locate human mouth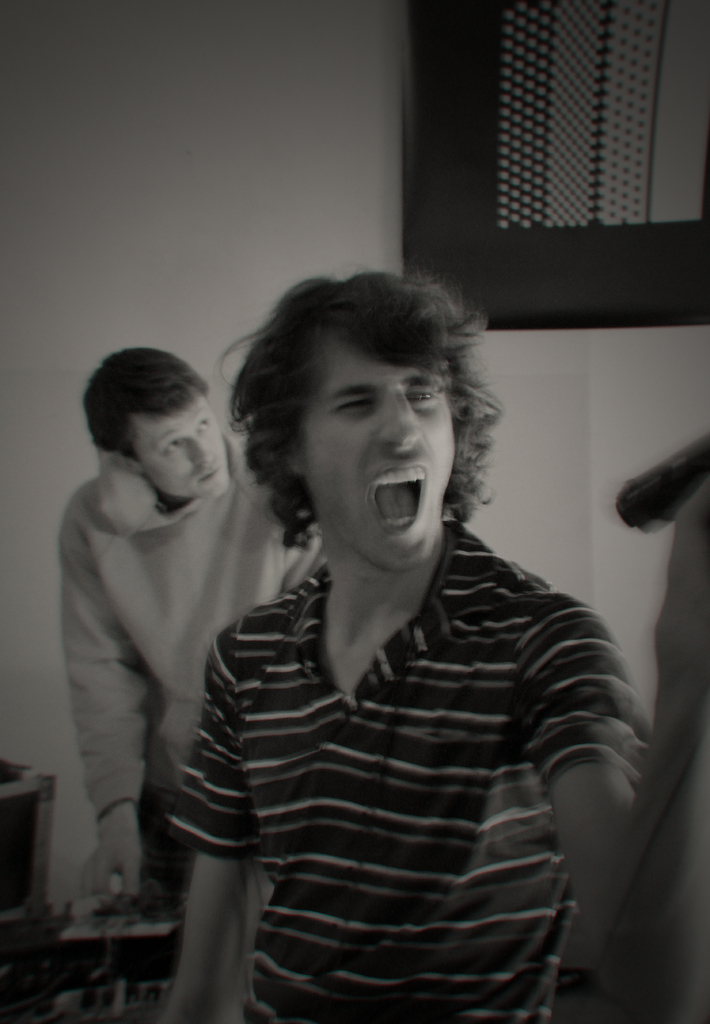
{"left": 370, "top": 459, "right": 431, "bottom": 534}
